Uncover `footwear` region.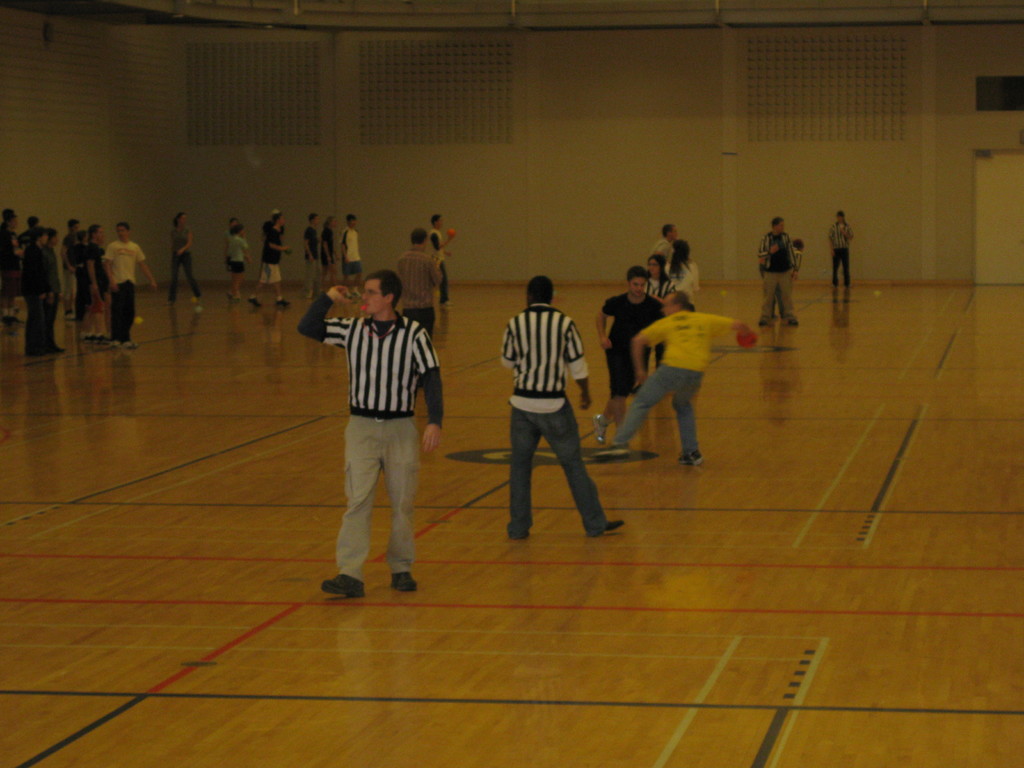
Uncovered: x1=508, y1=520, x2=532, y2=541.
